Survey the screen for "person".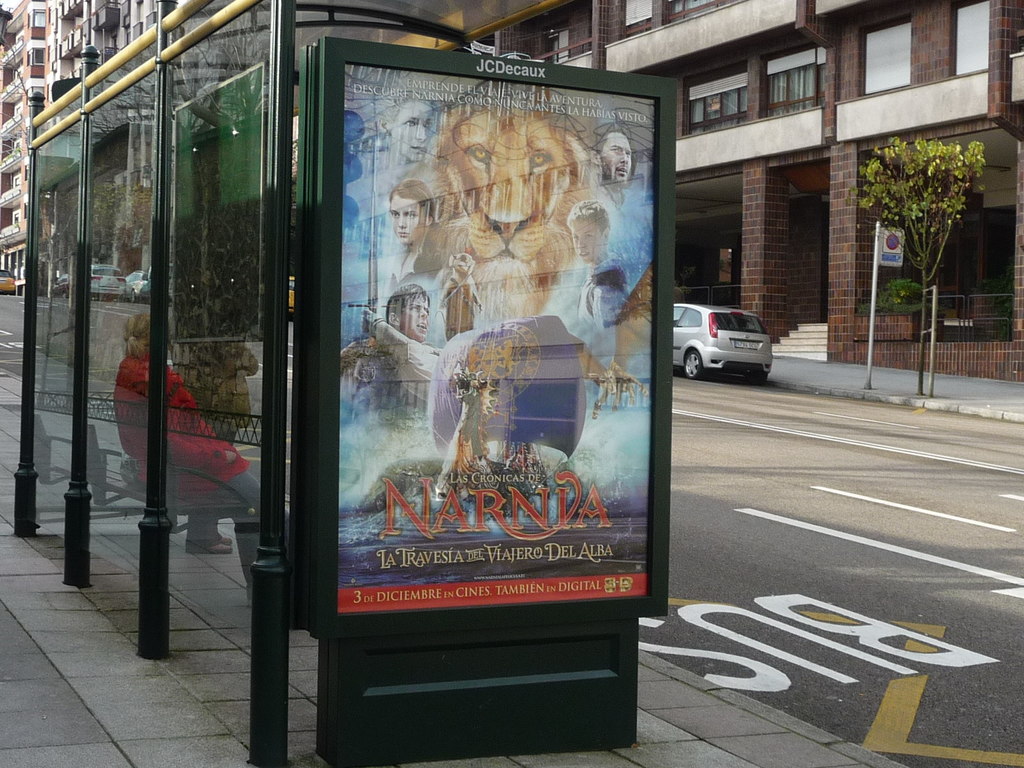
Survey found: box(340, 282, 442, 419).
